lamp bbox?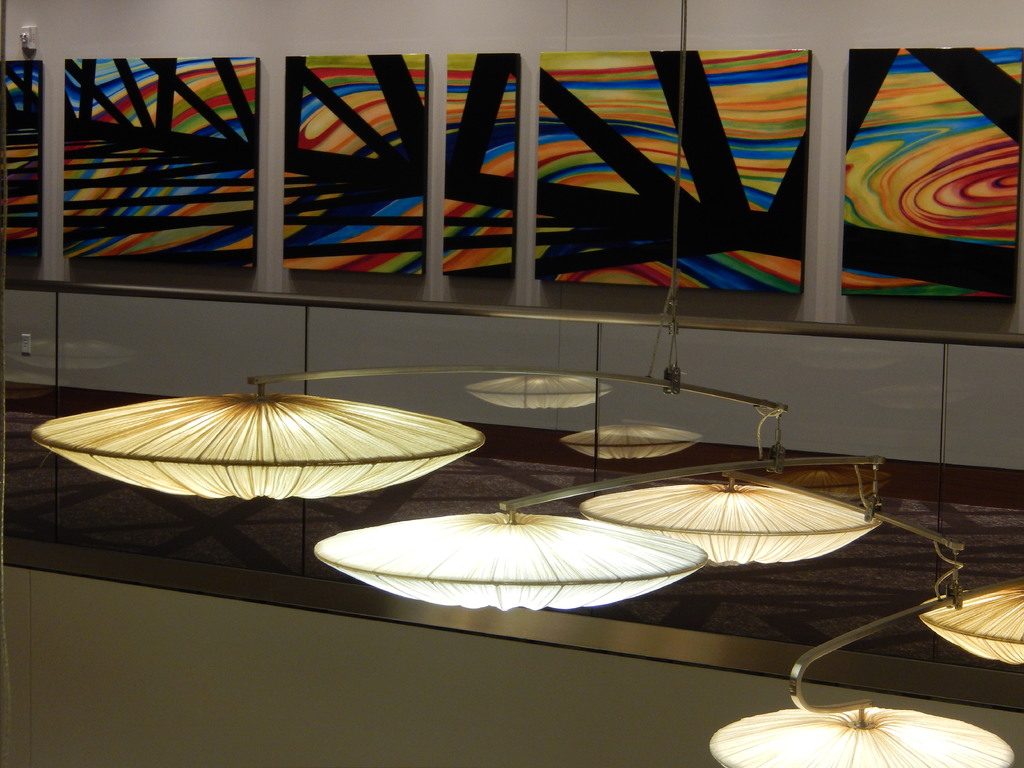
region(708, 704, 1017, 767)
